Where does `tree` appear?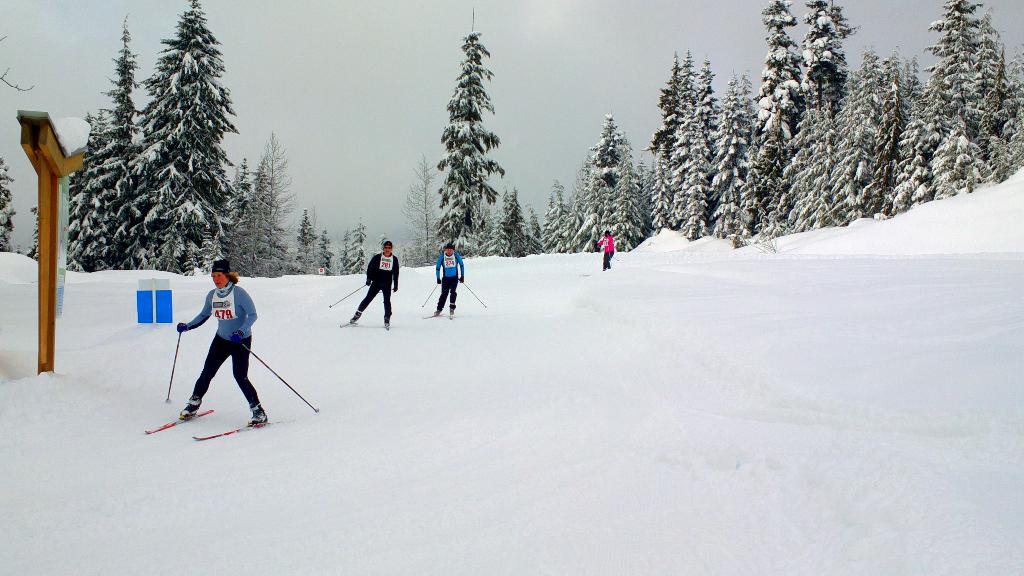
Appears at <bbox>291, 209, 320, 278</bbox>.
